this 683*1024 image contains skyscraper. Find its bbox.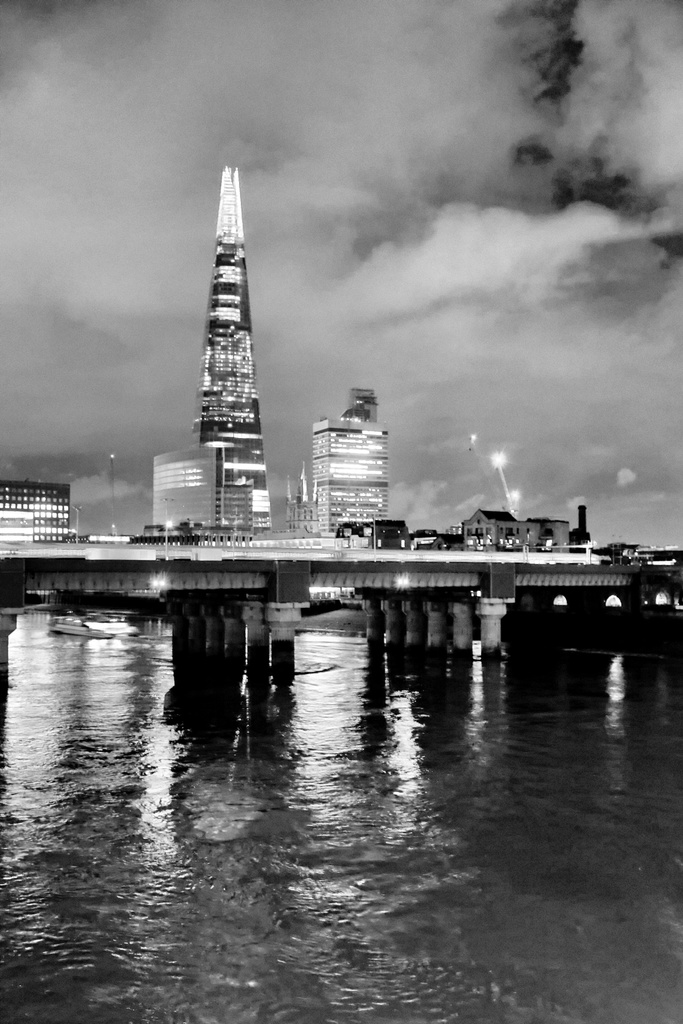
pyautogui.locateOnScreen(311, 383, 386, 524).
